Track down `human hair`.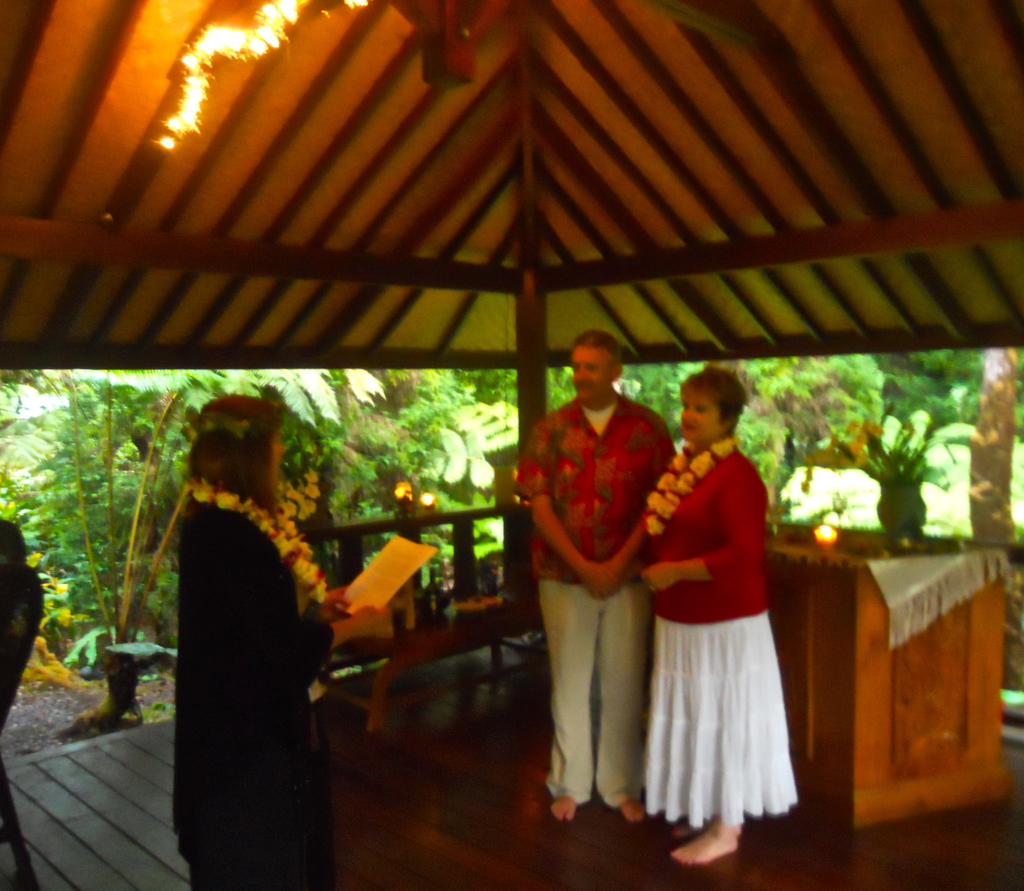
Tracked to bbox=[180, 401, 283, 527].
